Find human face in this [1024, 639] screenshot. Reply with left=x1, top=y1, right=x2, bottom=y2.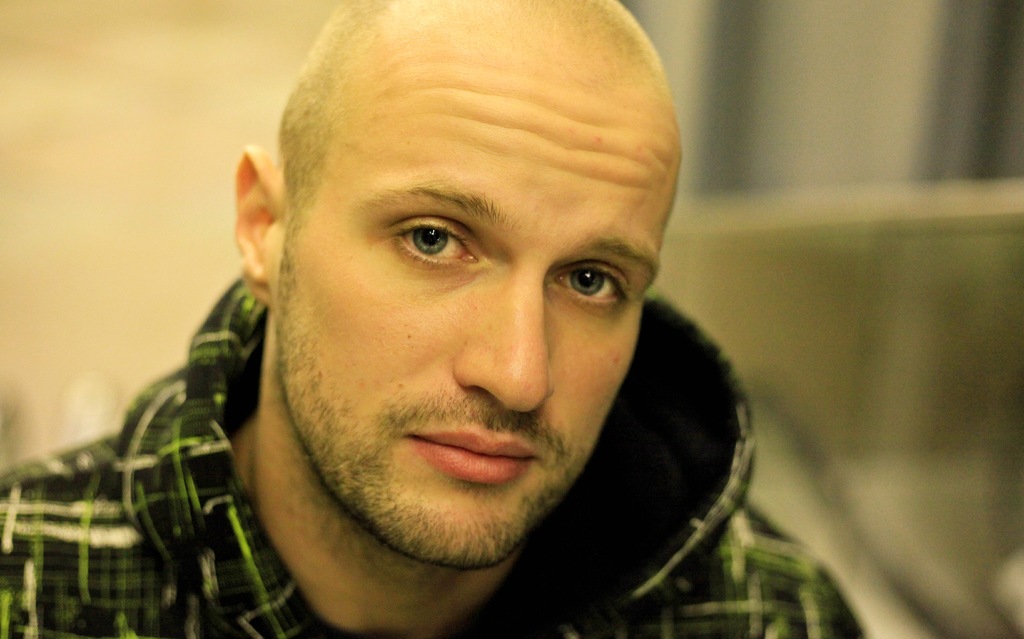
left=282, top=53, right=685, bottom=562.
